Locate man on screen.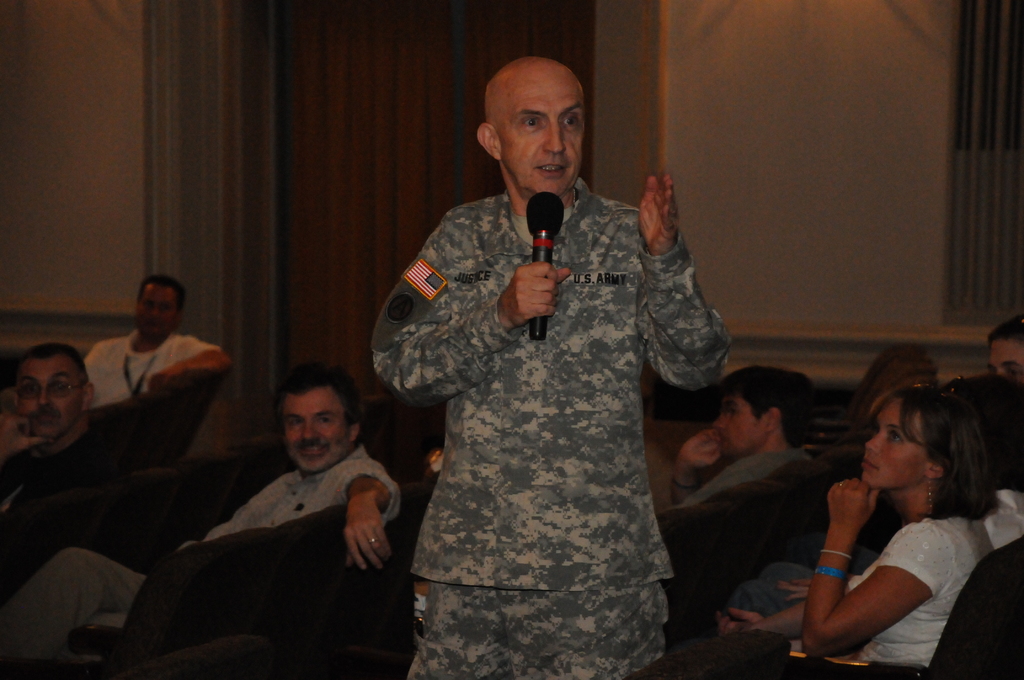
On screen at {"x1": 0, "y1": 359, "x2": 402, "y2": 679}.
